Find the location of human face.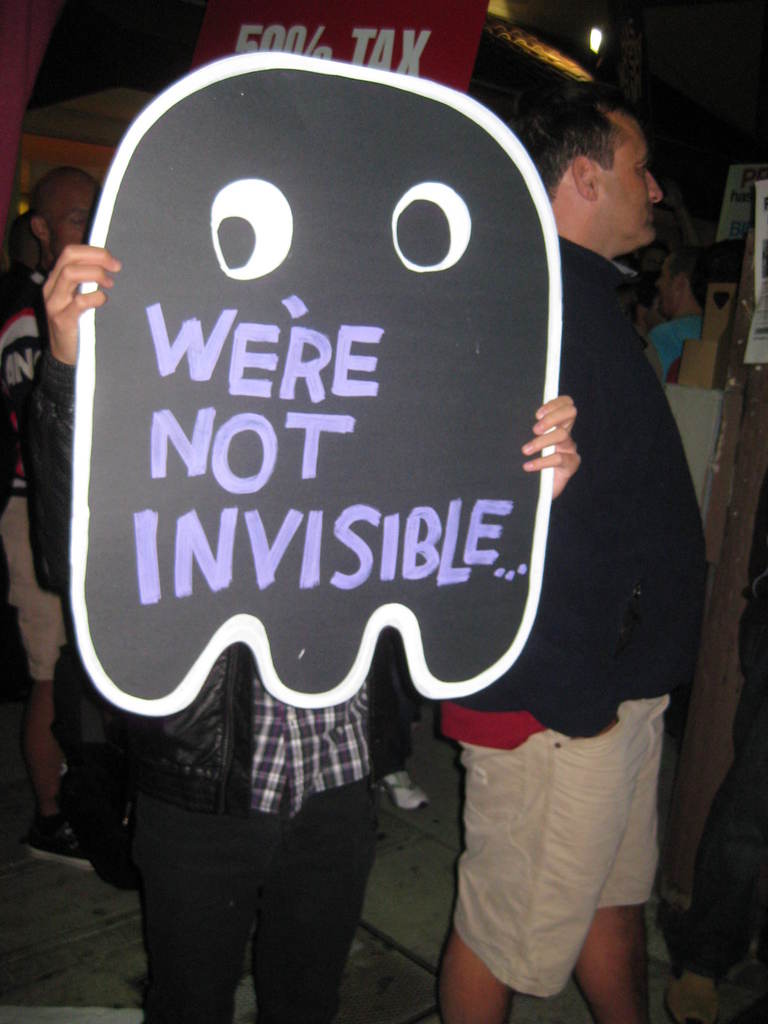
Location: x1=596, y1=113, x2=662, y2=248.
